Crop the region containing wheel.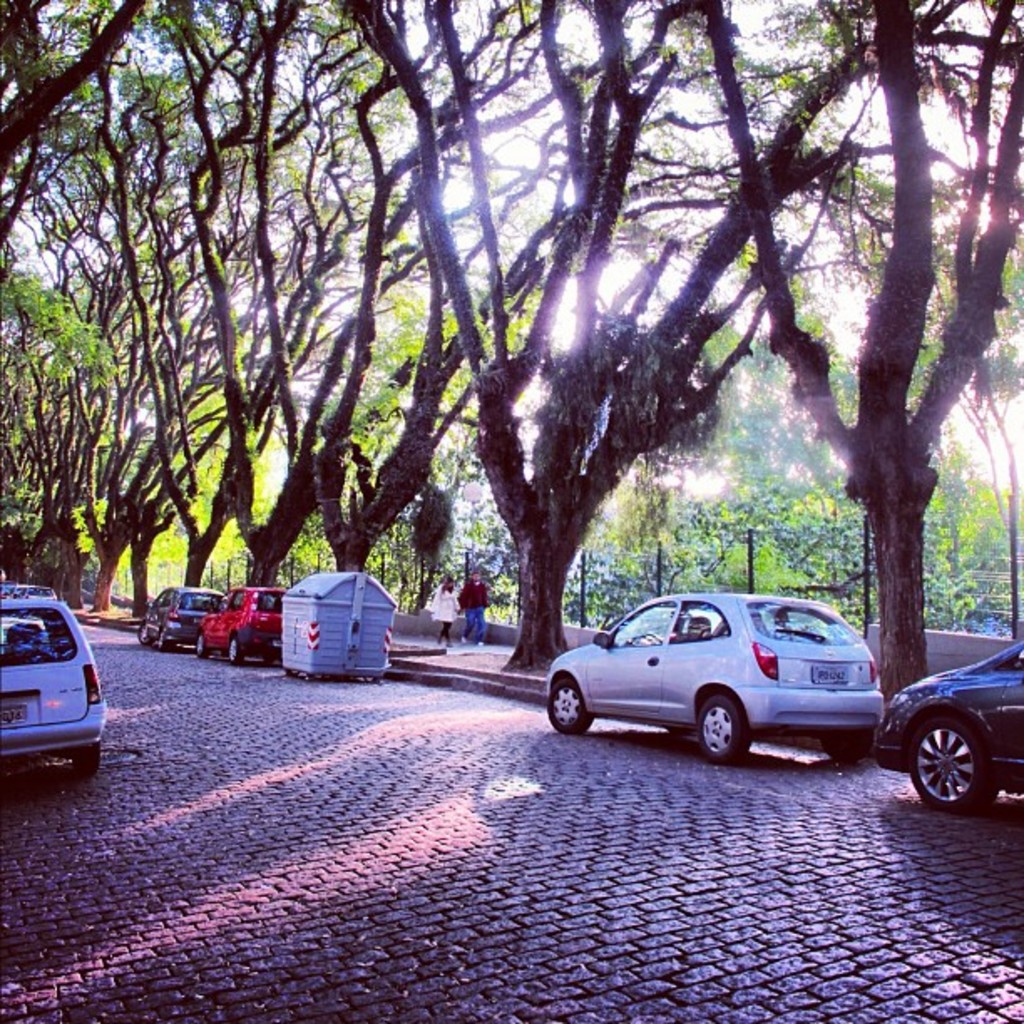
Crop region: left=545, top=673, right=596, bottom=735.
